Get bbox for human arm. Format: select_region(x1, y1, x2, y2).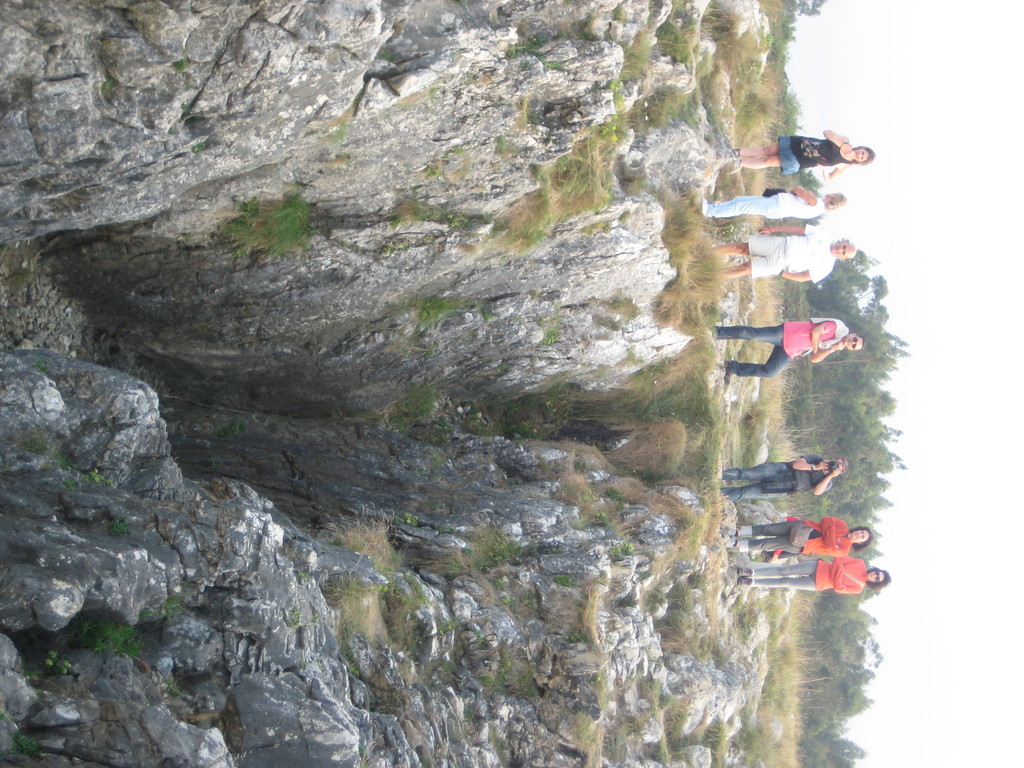
select_region(812, 468, 841, 495).
